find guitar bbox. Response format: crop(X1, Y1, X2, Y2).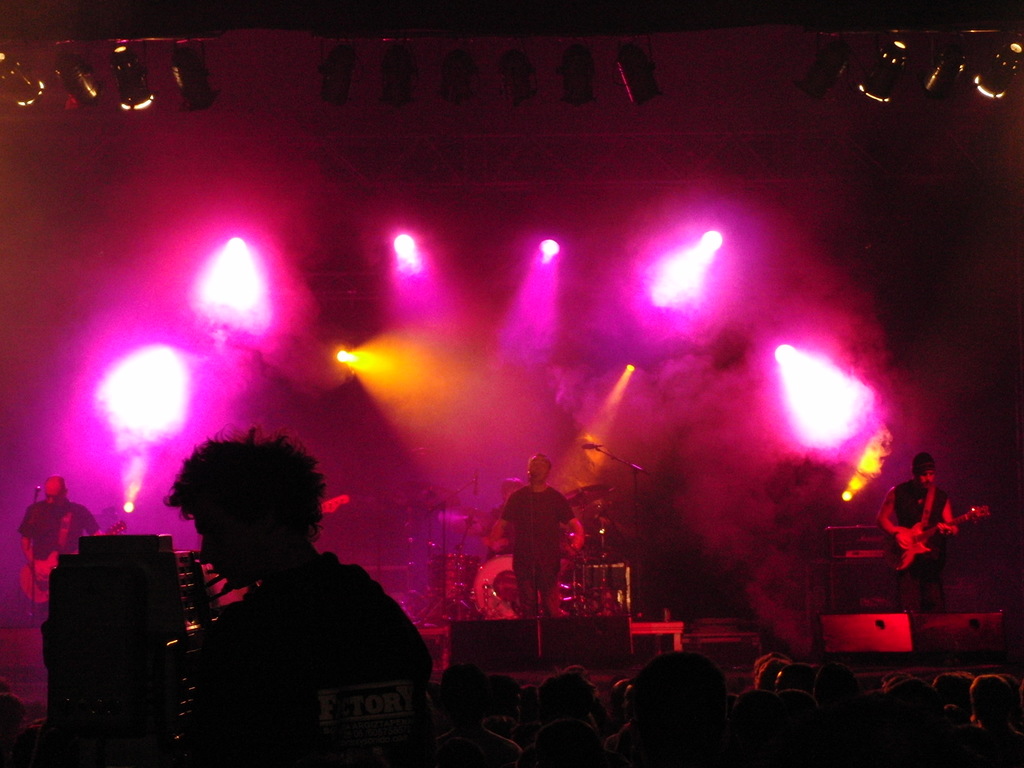
crop(884, 499, 995, 572).
